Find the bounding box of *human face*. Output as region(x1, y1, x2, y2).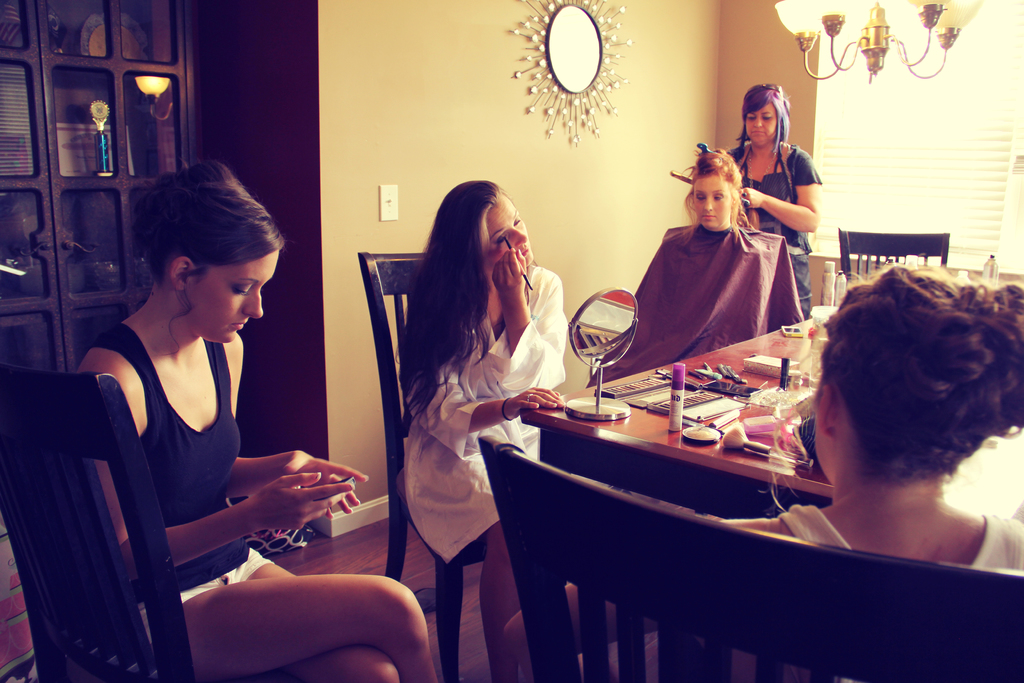
region(183, 249, 282, 344).
